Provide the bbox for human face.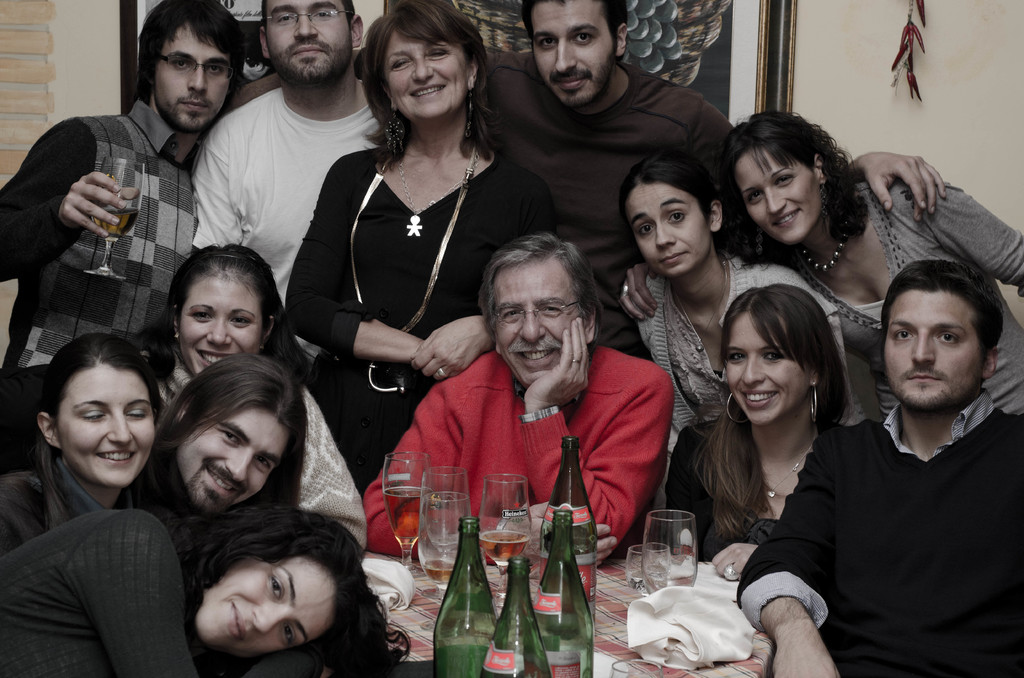
pyautogui.locateOnScreen(884, 294, 981, 414).
